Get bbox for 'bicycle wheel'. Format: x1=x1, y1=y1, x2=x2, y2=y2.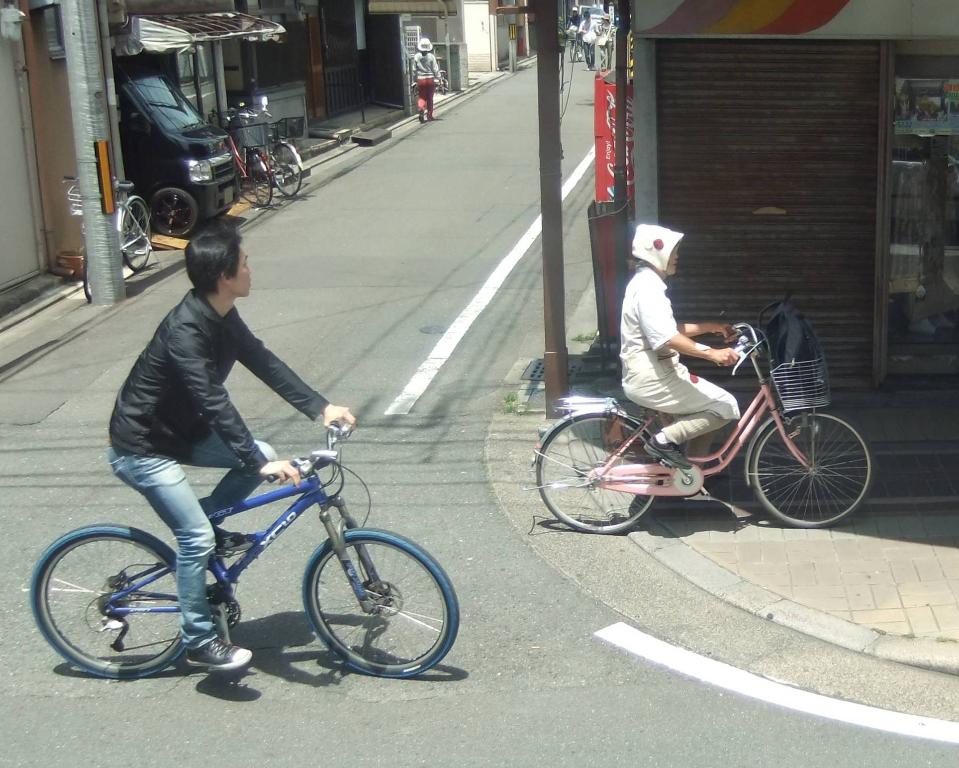
x1=271, y1=143, x2=304, y2=197.
